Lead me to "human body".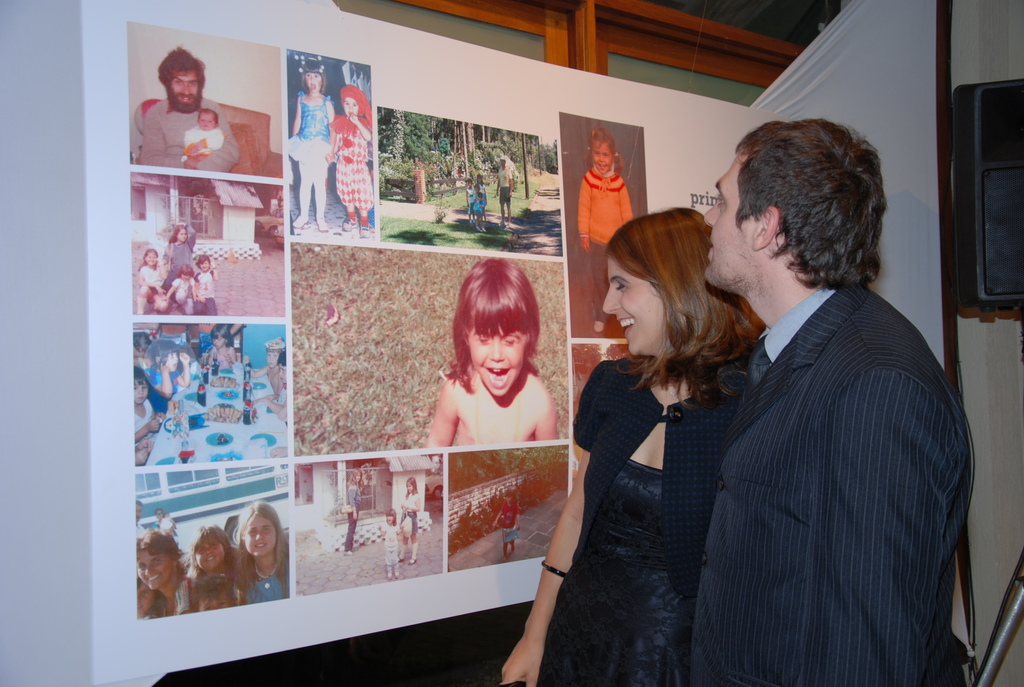
Lead to l=339, t=485, r=360, b=556.
